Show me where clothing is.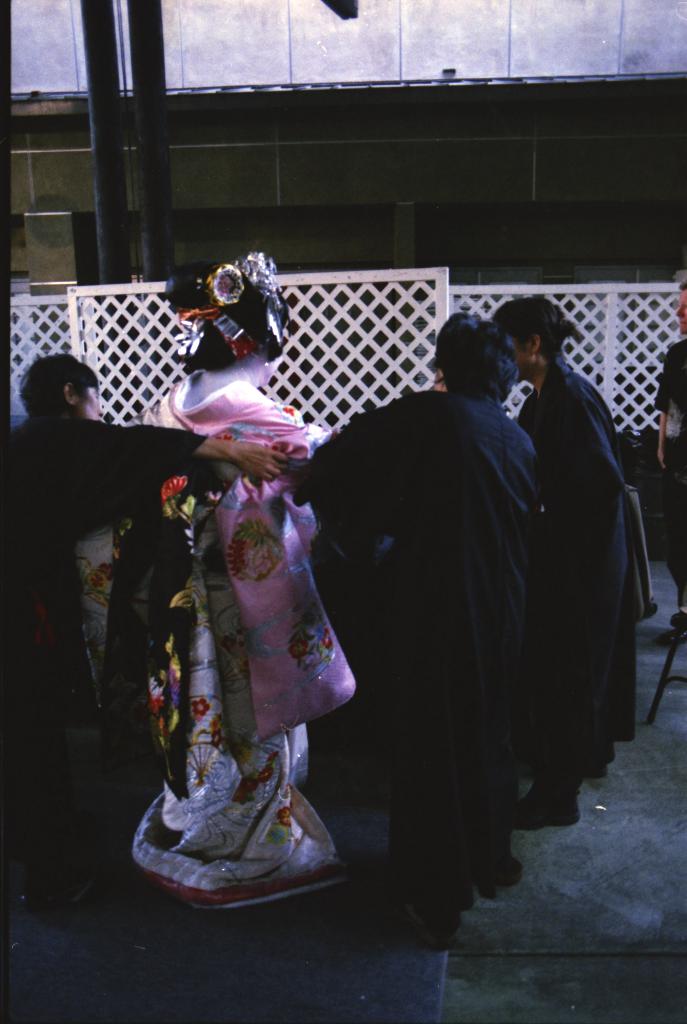
clothing is at [x1=0, y1=401, x2=210, y2=842].
